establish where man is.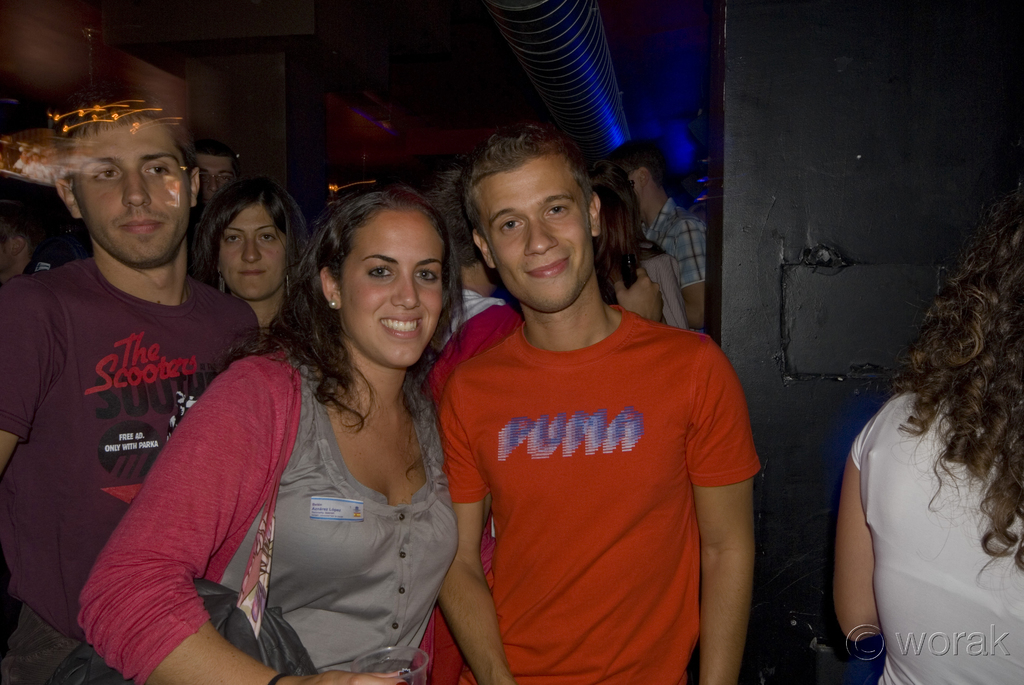
Established at region(440, 122, 762, 684).
